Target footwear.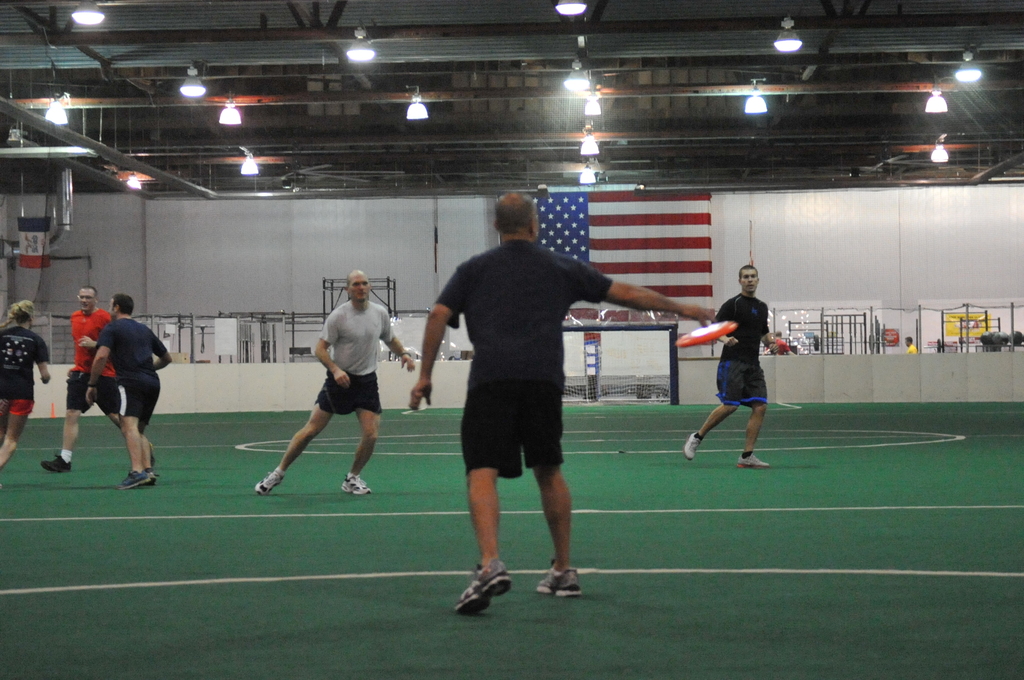
Target region: rect(118, 468, 150, 492).
